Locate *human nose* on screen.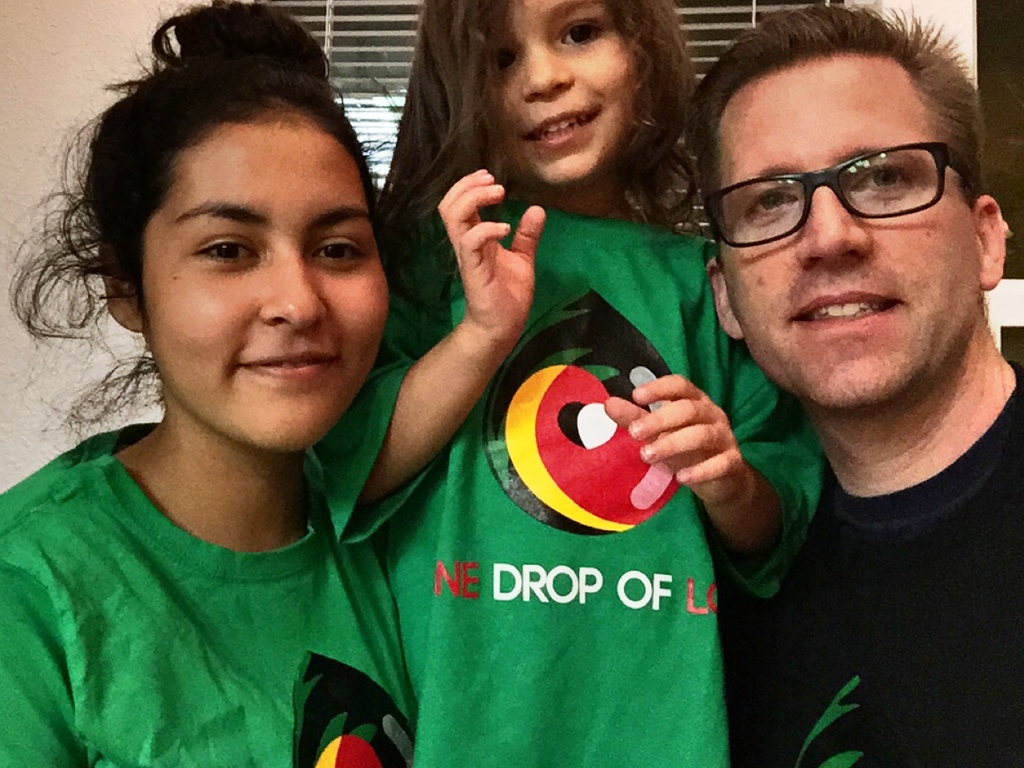
On screen at select_region(258, 260, 330, 334).
